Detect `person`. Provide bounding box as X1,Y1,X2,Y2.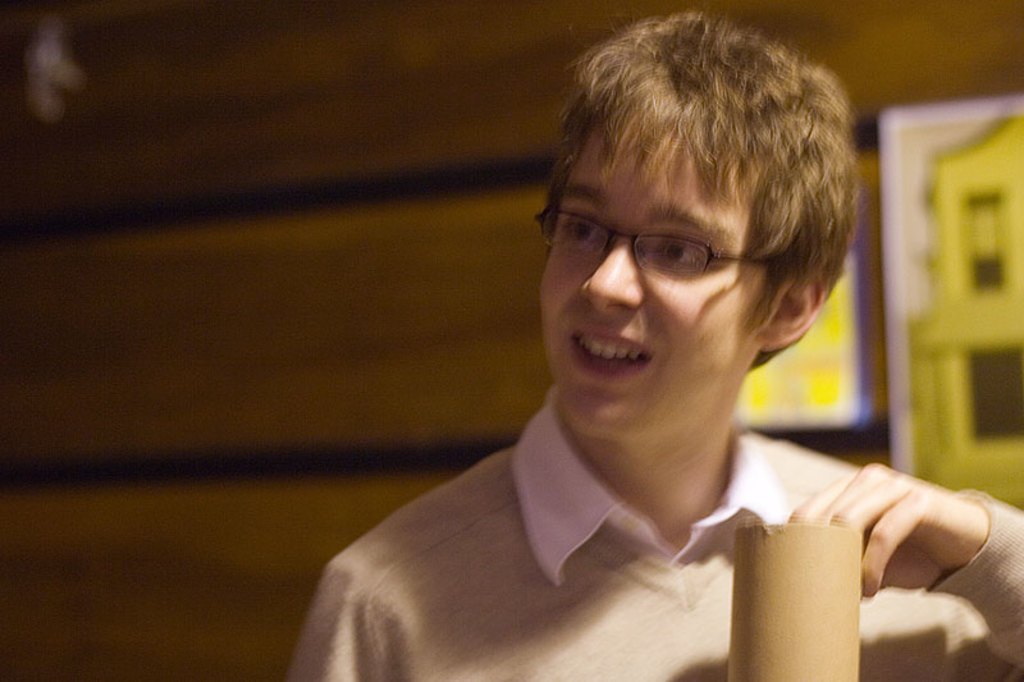
333,0,957,668.
